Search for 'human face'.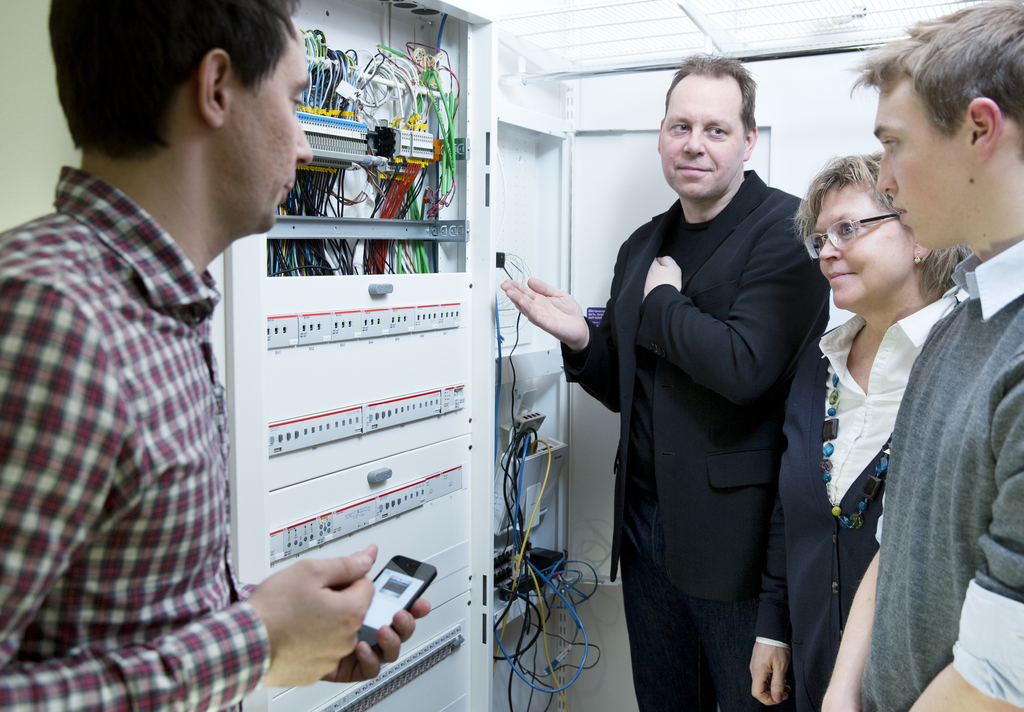
Found at <bbox>657, 74, 745, 194</bbox>.
